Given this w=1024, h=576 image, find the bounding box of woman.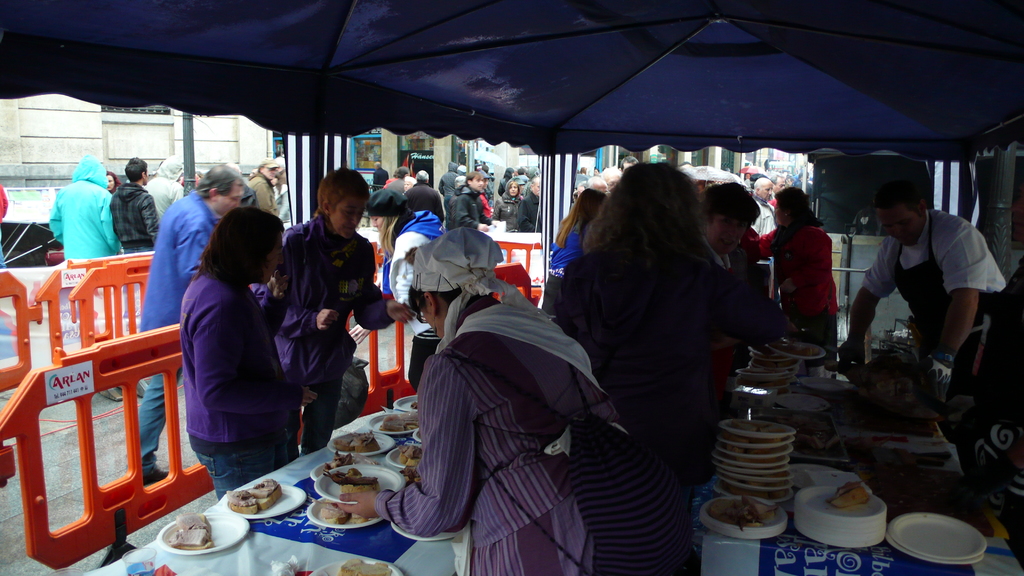
[left=536, top=186, right=610, bottom=308].
